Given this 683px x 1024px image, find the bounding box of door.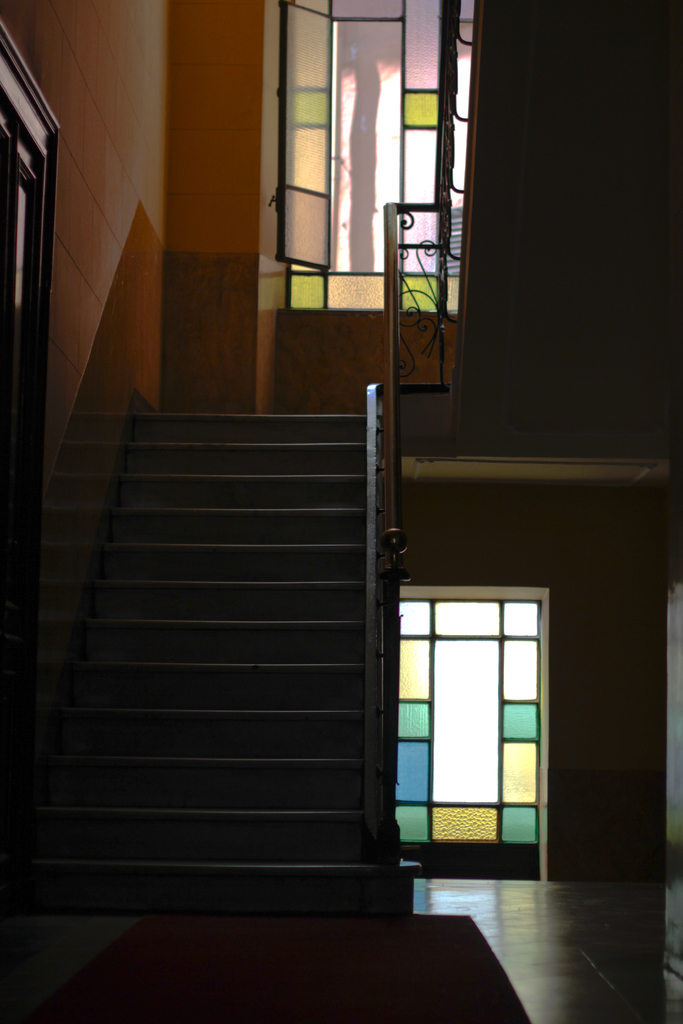
box(409, 602, 554, 866).
